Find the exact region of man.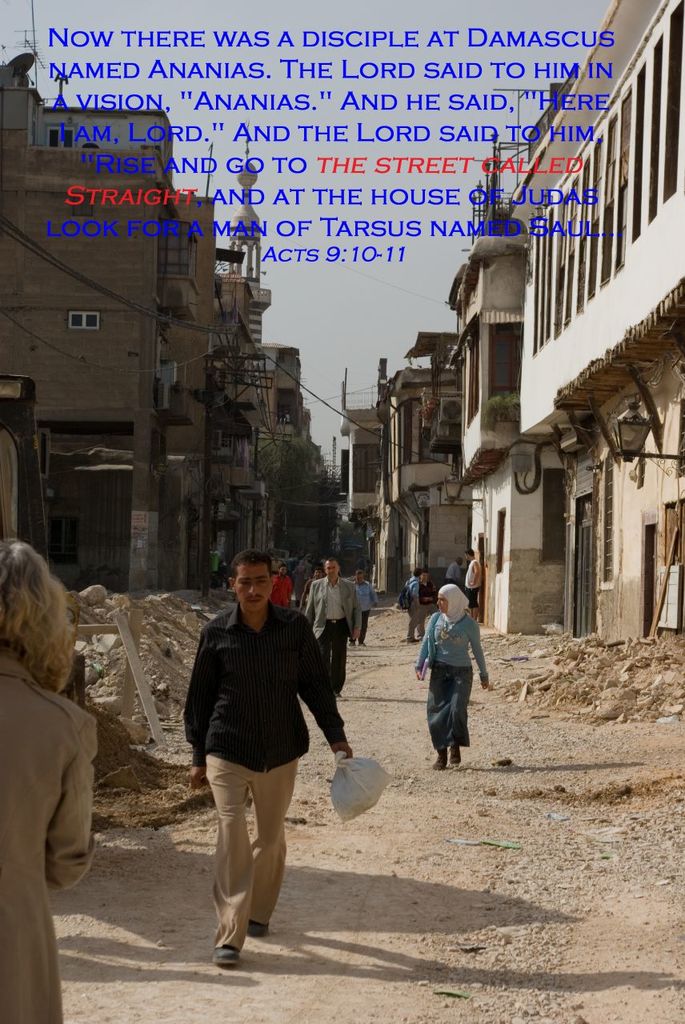
Exact region: [444, 558, 462, 586].
